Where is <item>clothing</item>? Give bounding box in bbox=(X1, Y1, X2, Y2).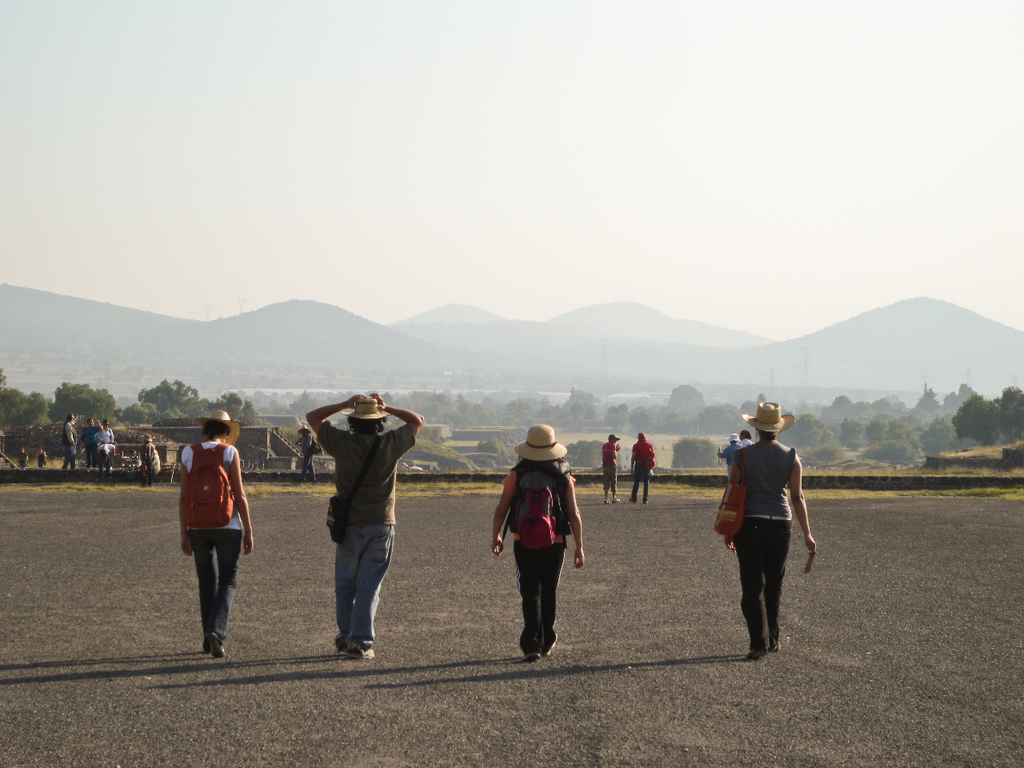
bbox=(82, 424, 98, 466).
